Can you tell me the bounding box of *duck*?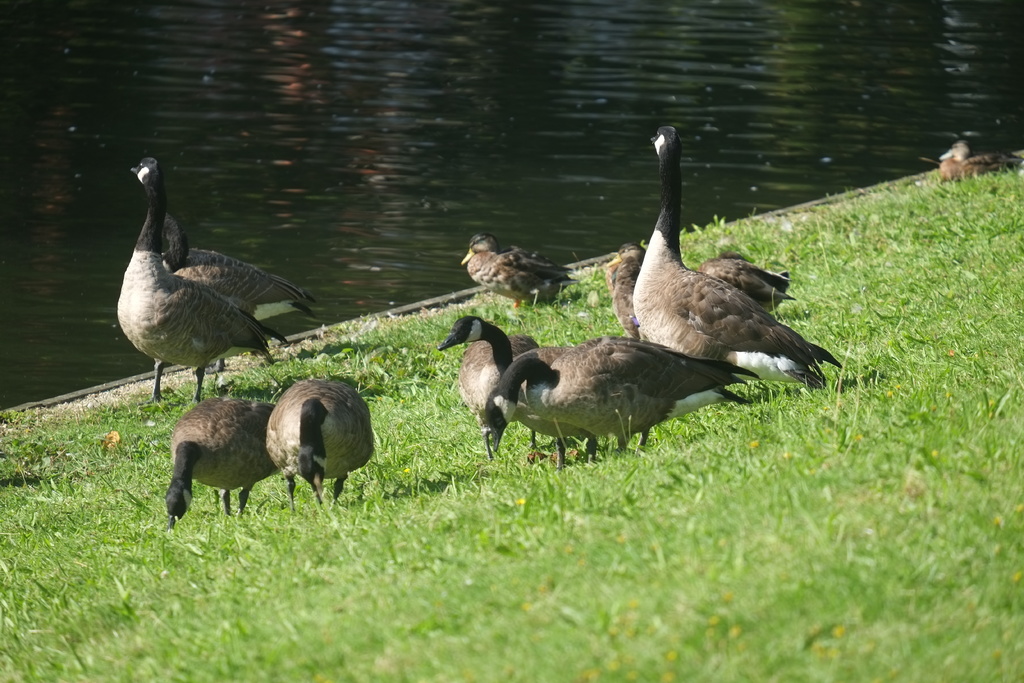
[x1=940, y1=131, x2=1023, y2=181].
